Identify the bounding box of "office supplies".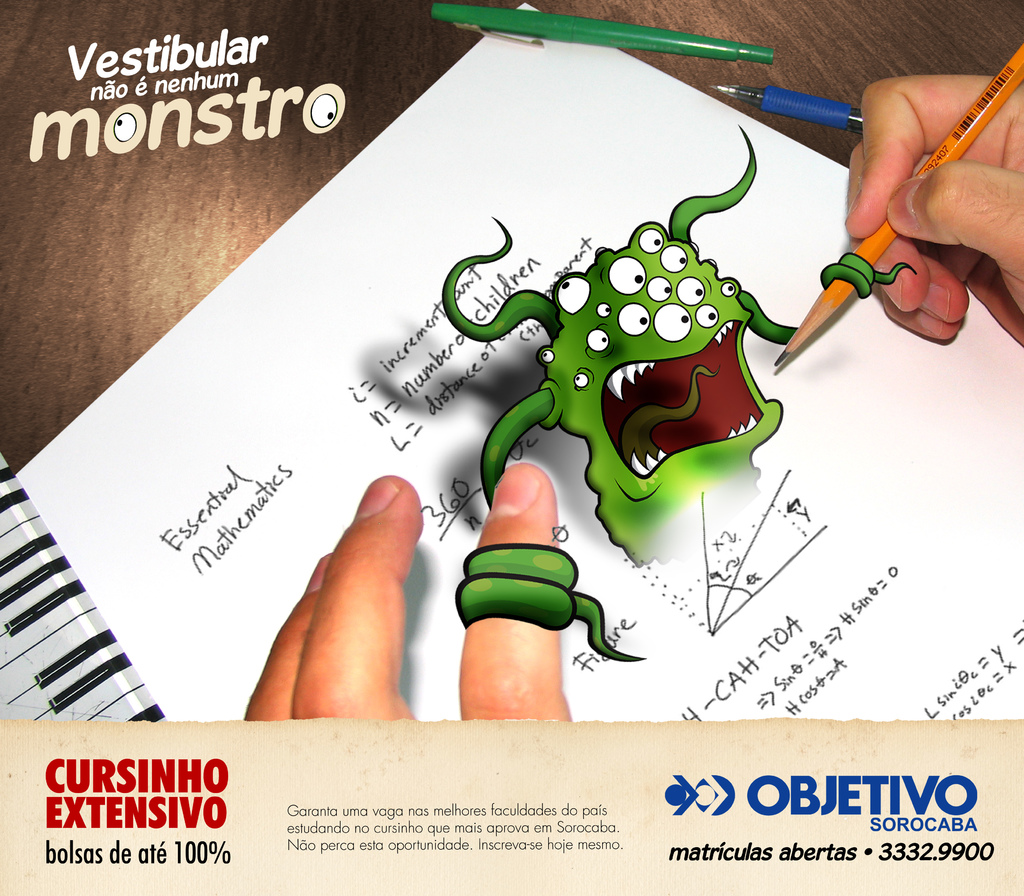
[left=422, top=4, right=778, bottom=63].
